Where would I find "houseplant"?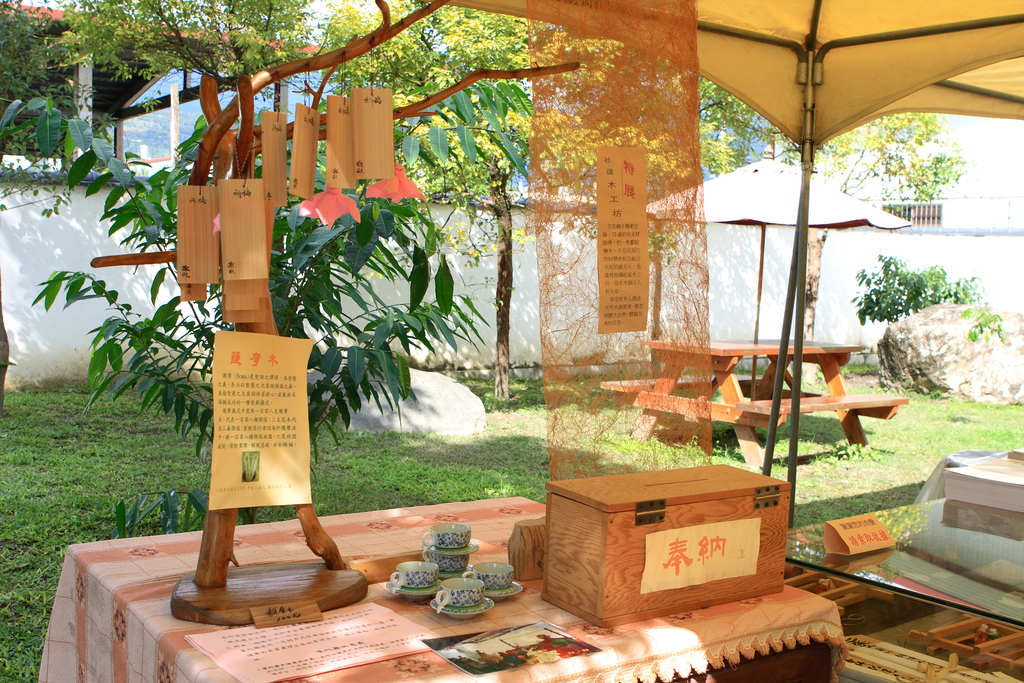
At box=[0, 78, 540, 525].
